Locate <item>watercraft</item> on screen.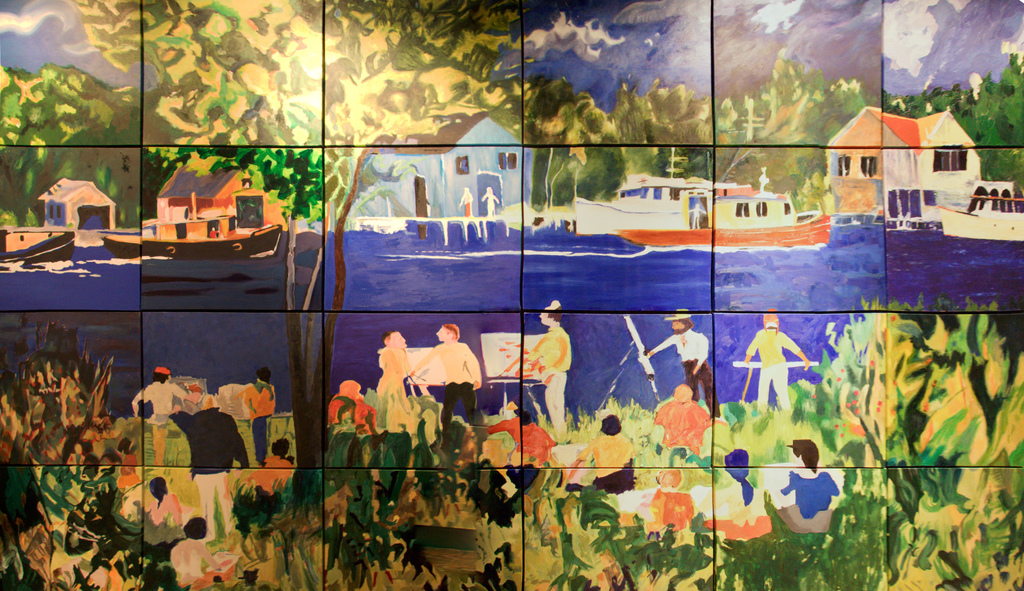
On screen at pyautogui.locateOnScreen(109, 165, 300, 262).
